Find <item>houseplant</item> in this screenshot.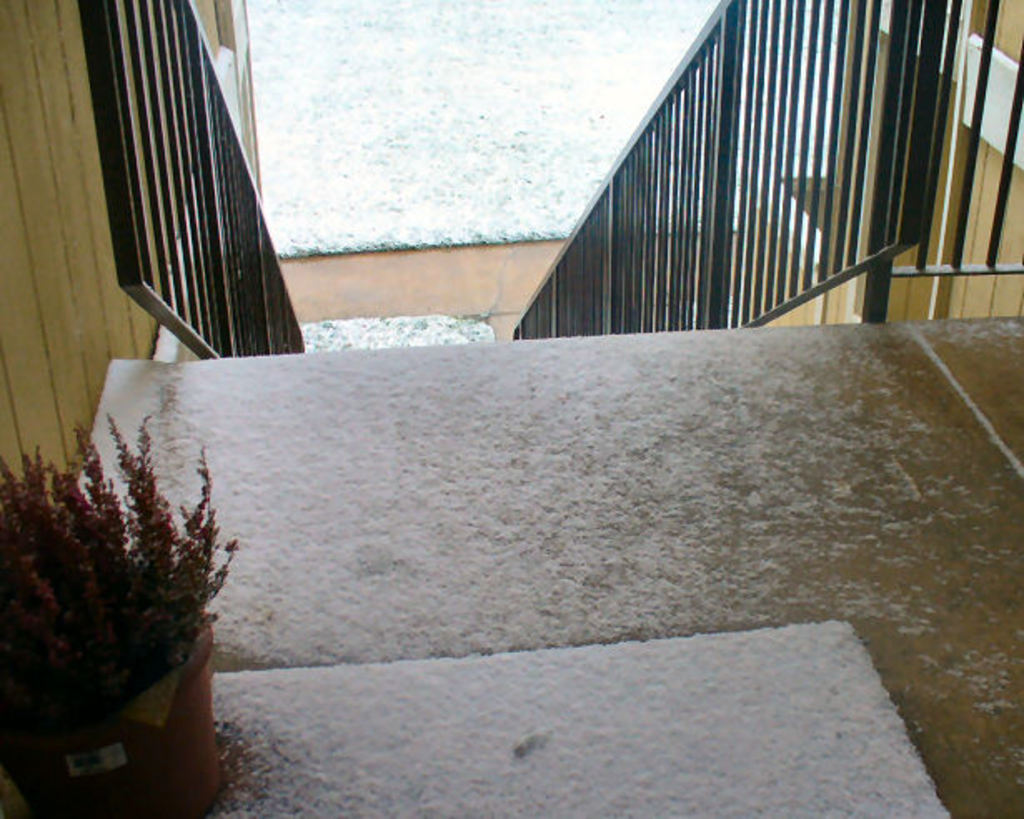
The bounding box for <item>houseplant</item> is bbox=(0, 408, 238, 817).
